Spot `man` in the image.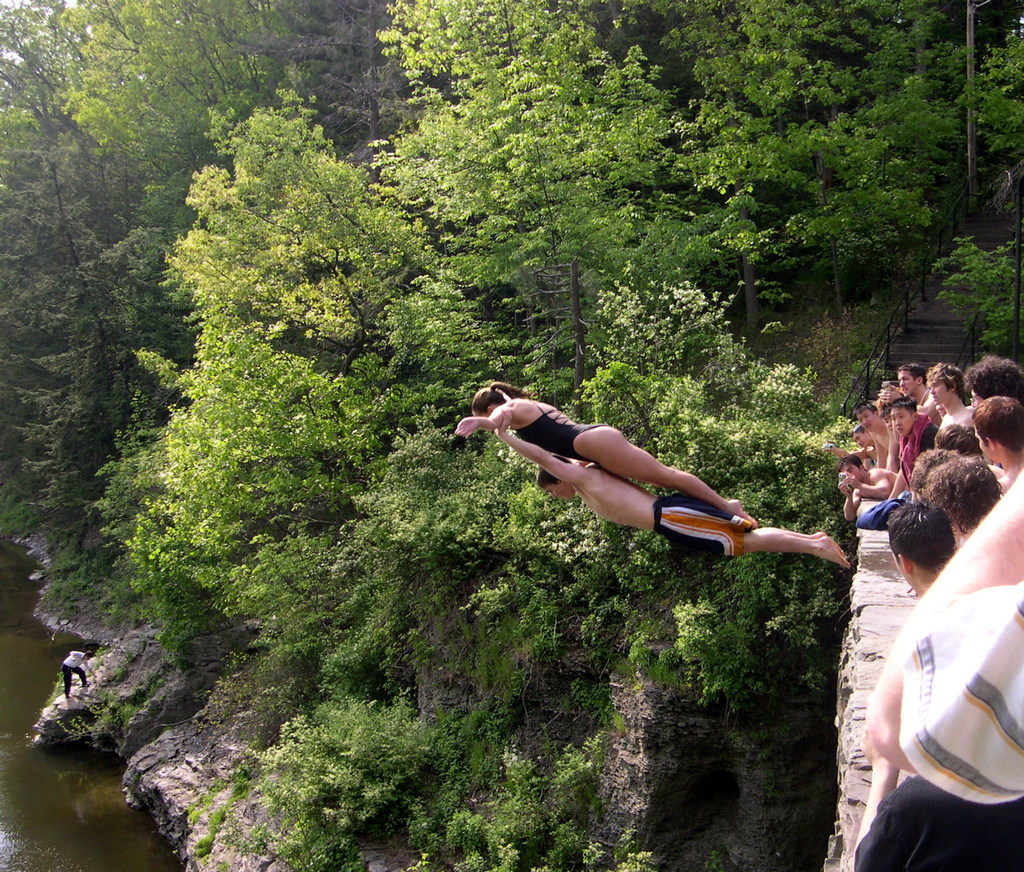
`man` found at l=930, t=365, r=989, b=438.
